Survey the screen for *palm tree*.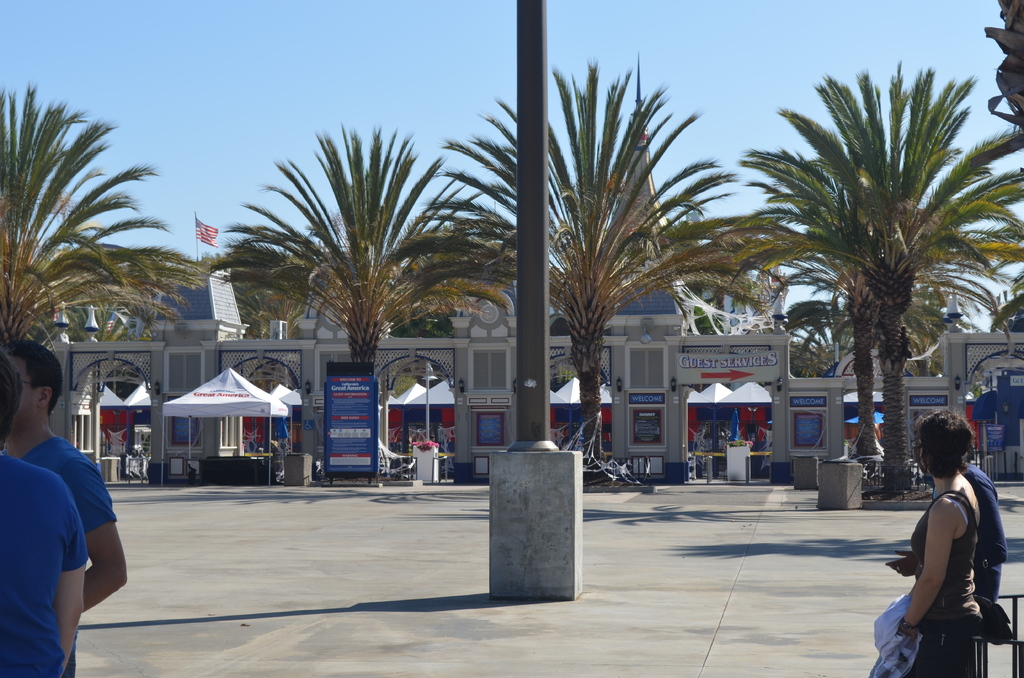
Survey found: [x1=0, y1=79, x2=208, y2=346].
